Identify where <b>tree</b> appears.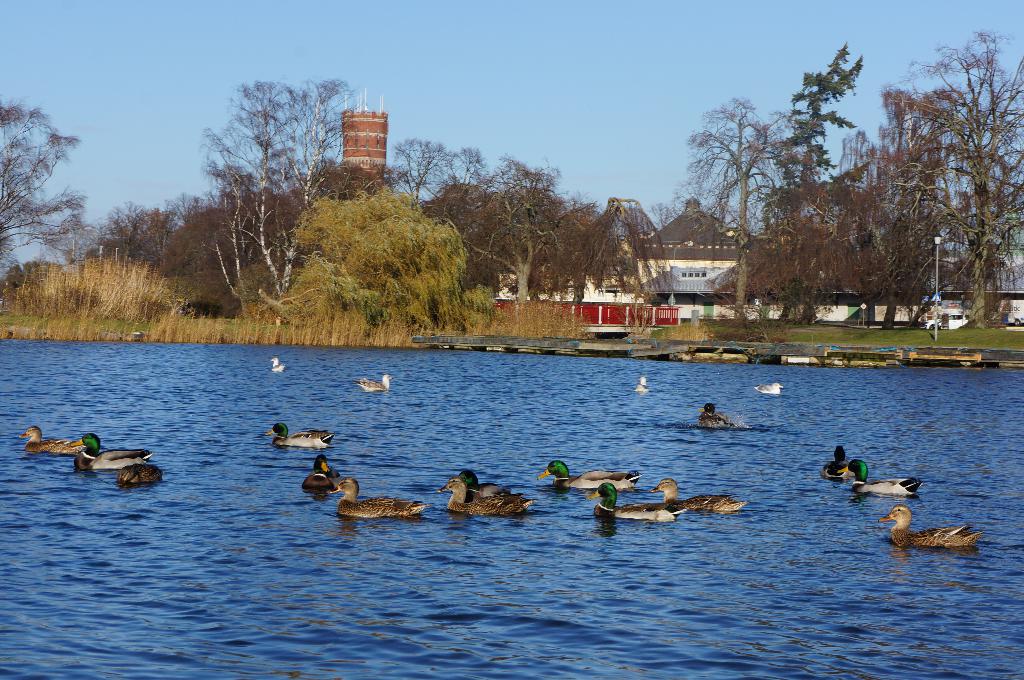
Appears at crop(876, 26, 1023, 330).
